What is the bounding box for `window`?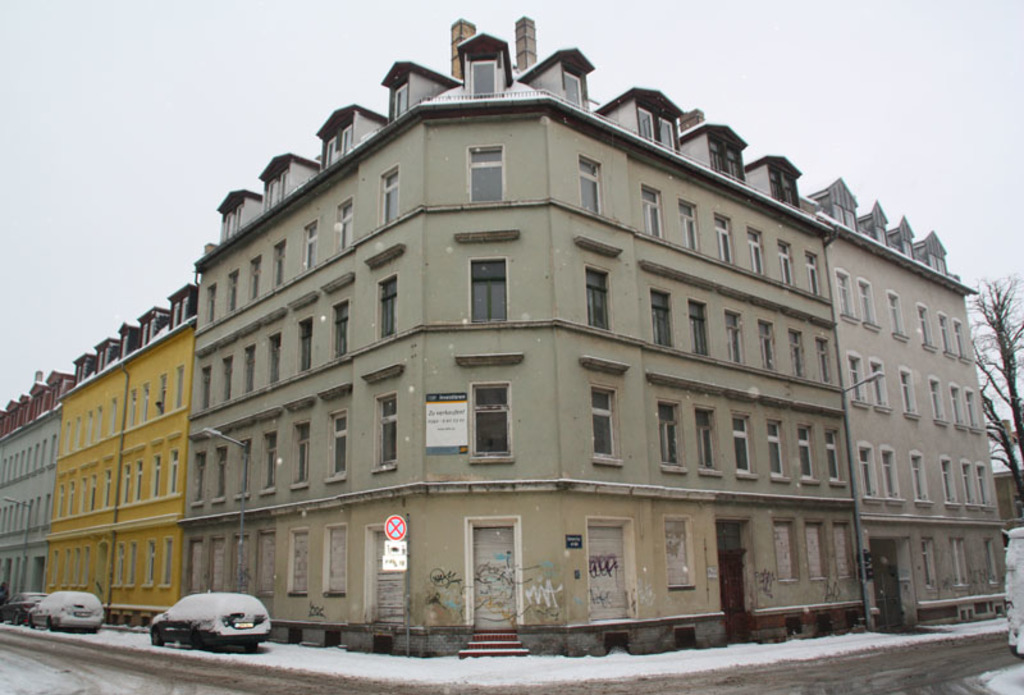
{"x1": 984, "y1": 539, "x2": 1001, "y2": 586}.
